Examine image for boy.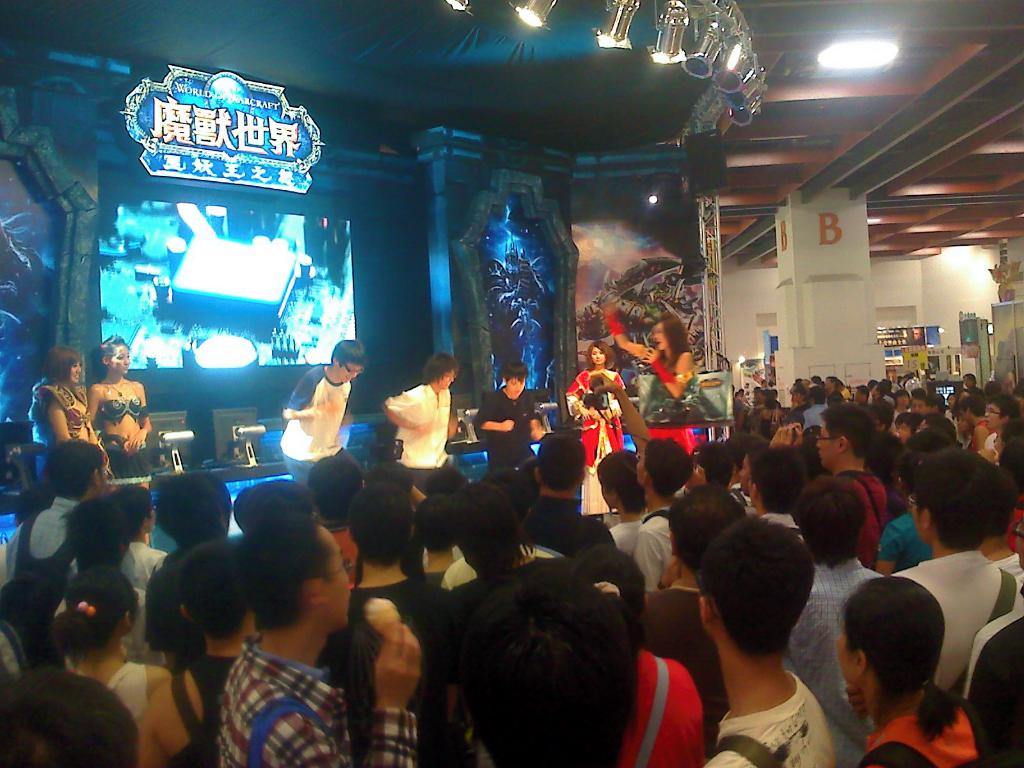
Examination result: detection(892, 445, 1023, 704).
